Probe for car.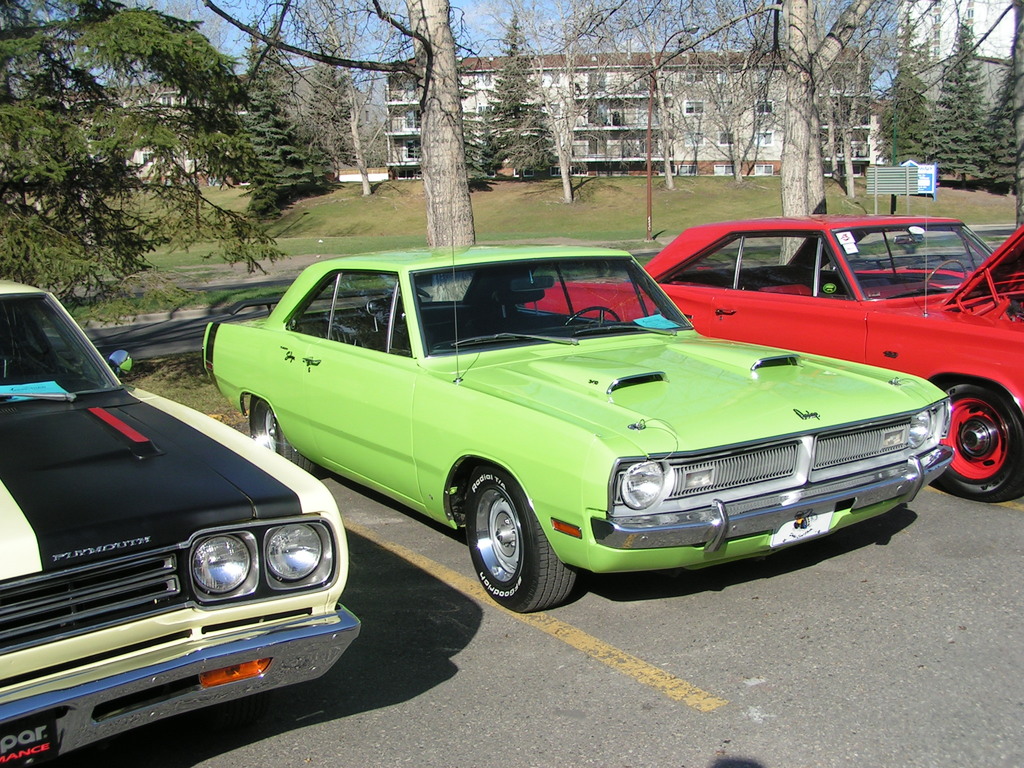
Probe result: [left=207, top=236, right=949, bottom=619].
